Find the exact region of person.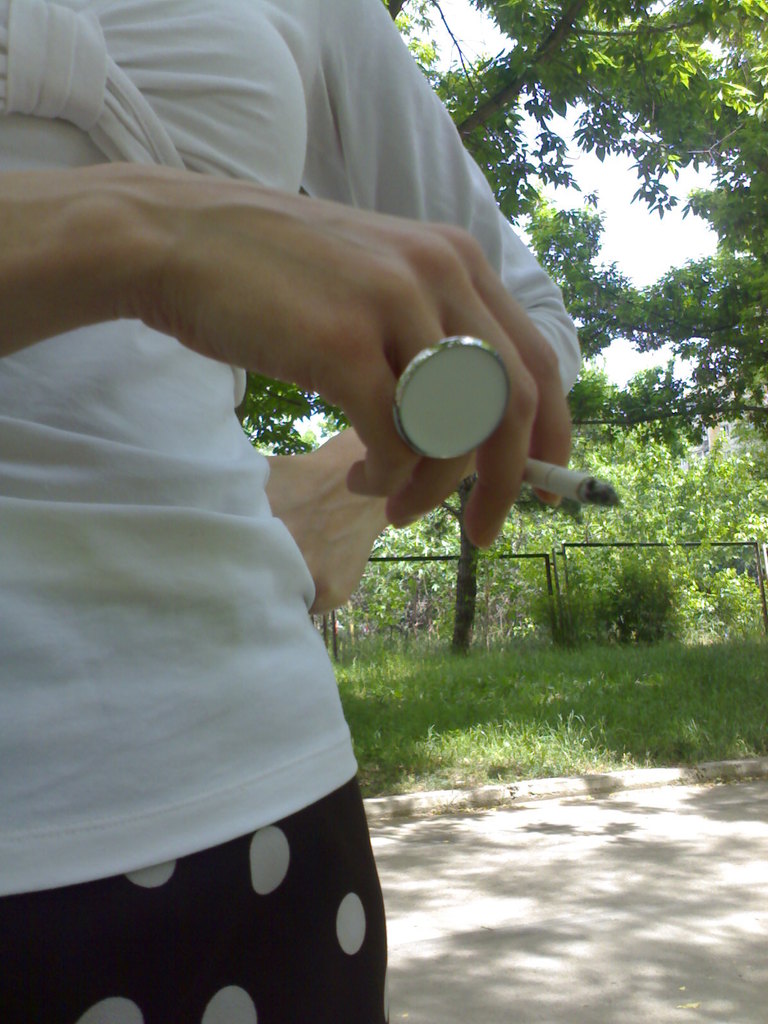
Exact region: pyautogui.locateOnScreen(0, 47, 584, 1023).
